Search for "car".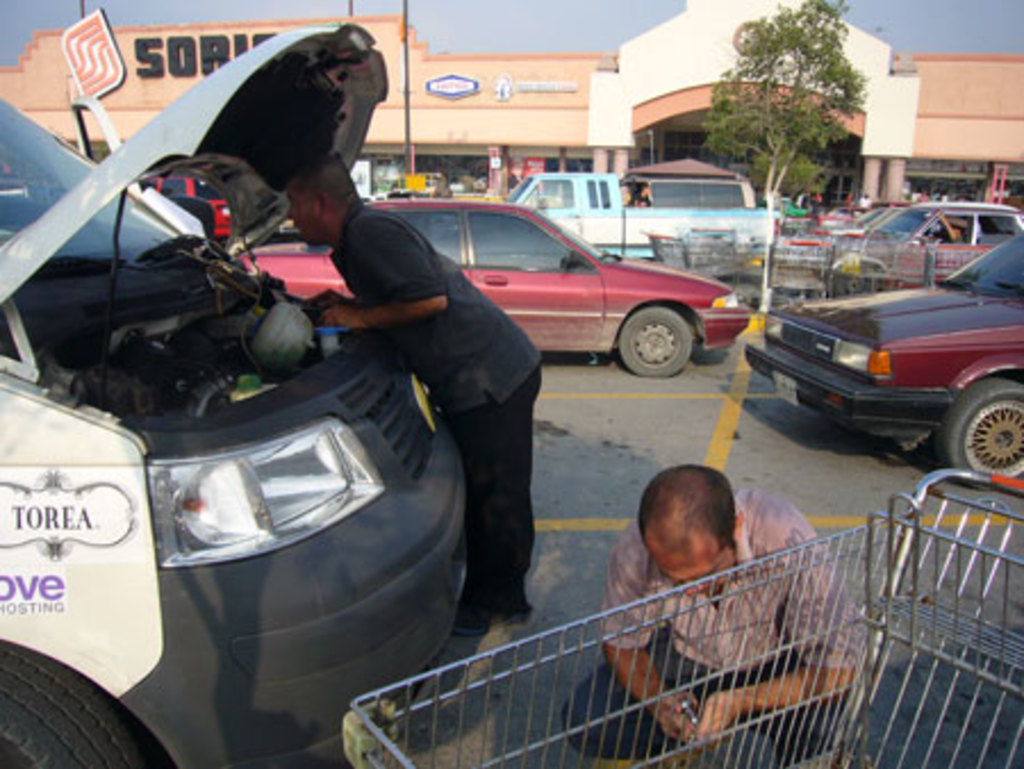
Found at <bbox>237, 198, 751, 378</bbox>.
